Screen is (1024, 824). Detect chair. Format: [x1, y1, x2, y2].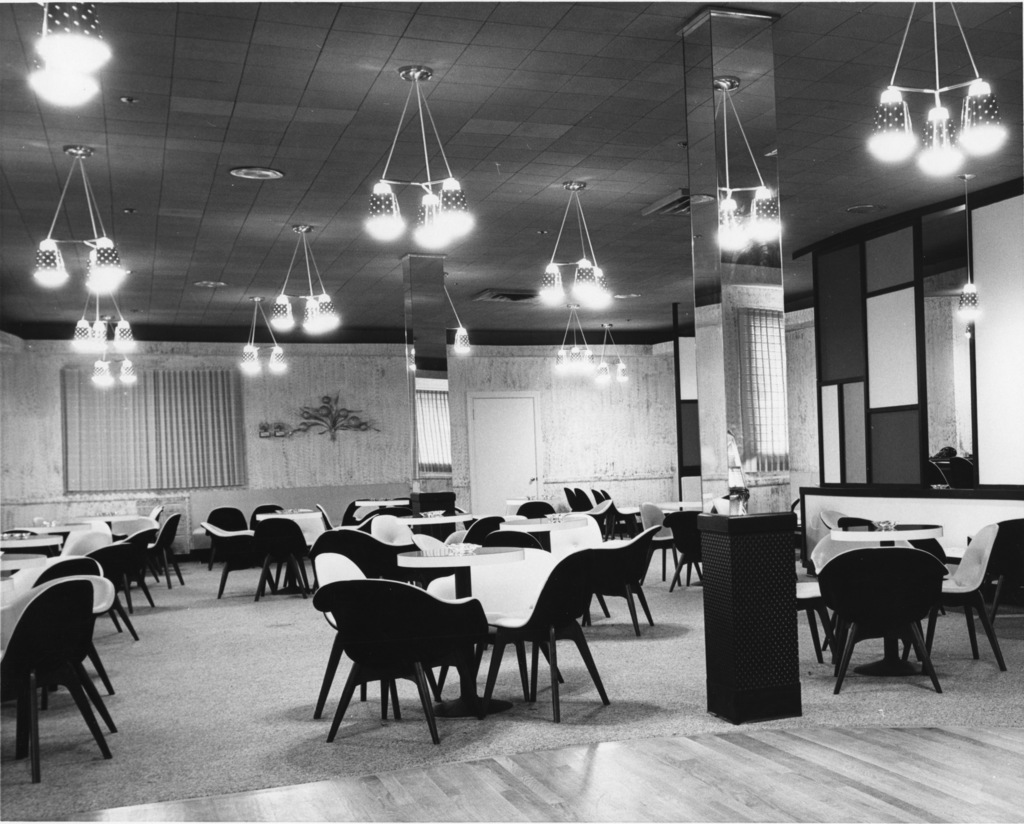
[84, 543, 141, 642].
